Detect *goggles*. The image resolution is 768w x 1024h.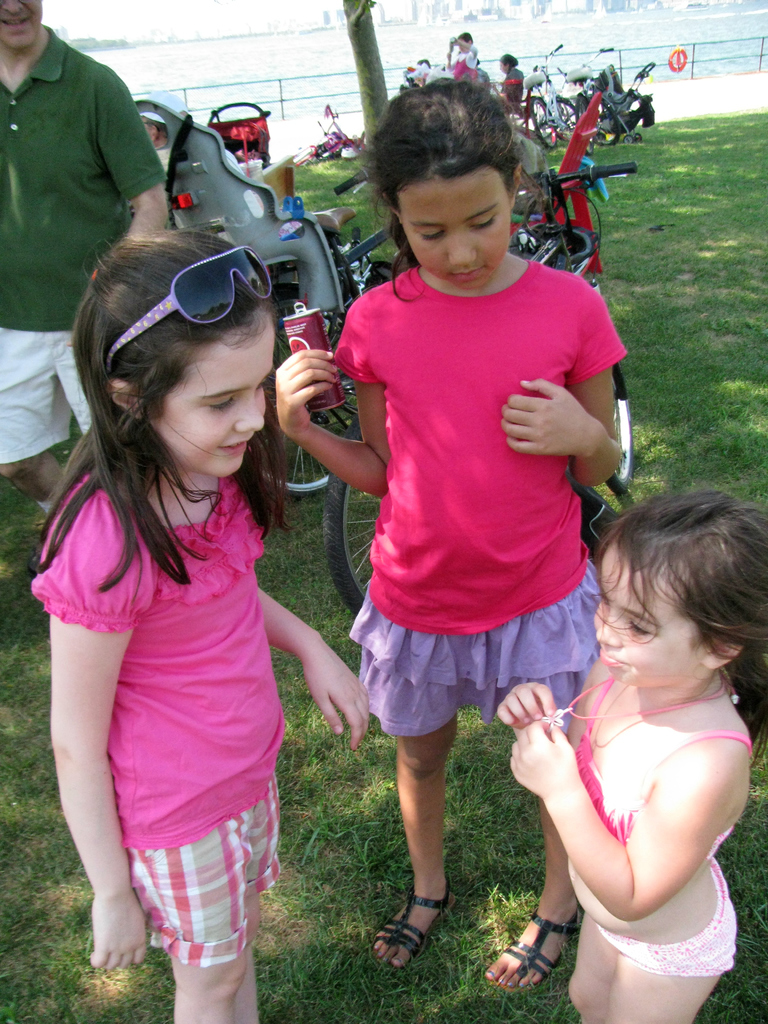
<bbox>104, 241, 273, 374</bbox>.
